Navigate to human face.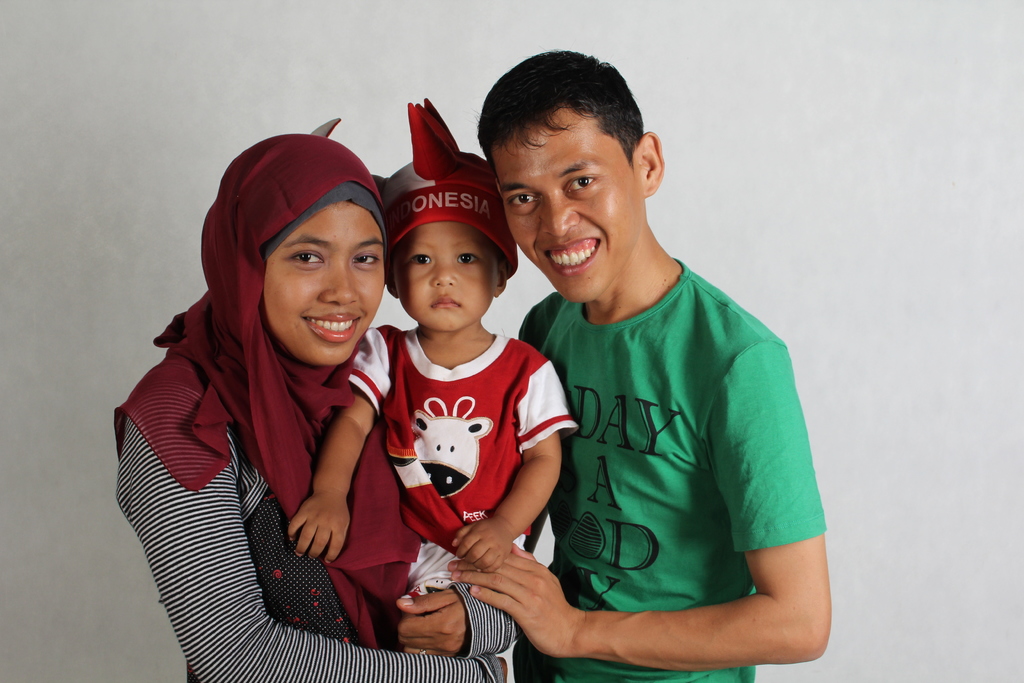
Navigation target: [x1=489, y1=104, x2=644, y2=300].
